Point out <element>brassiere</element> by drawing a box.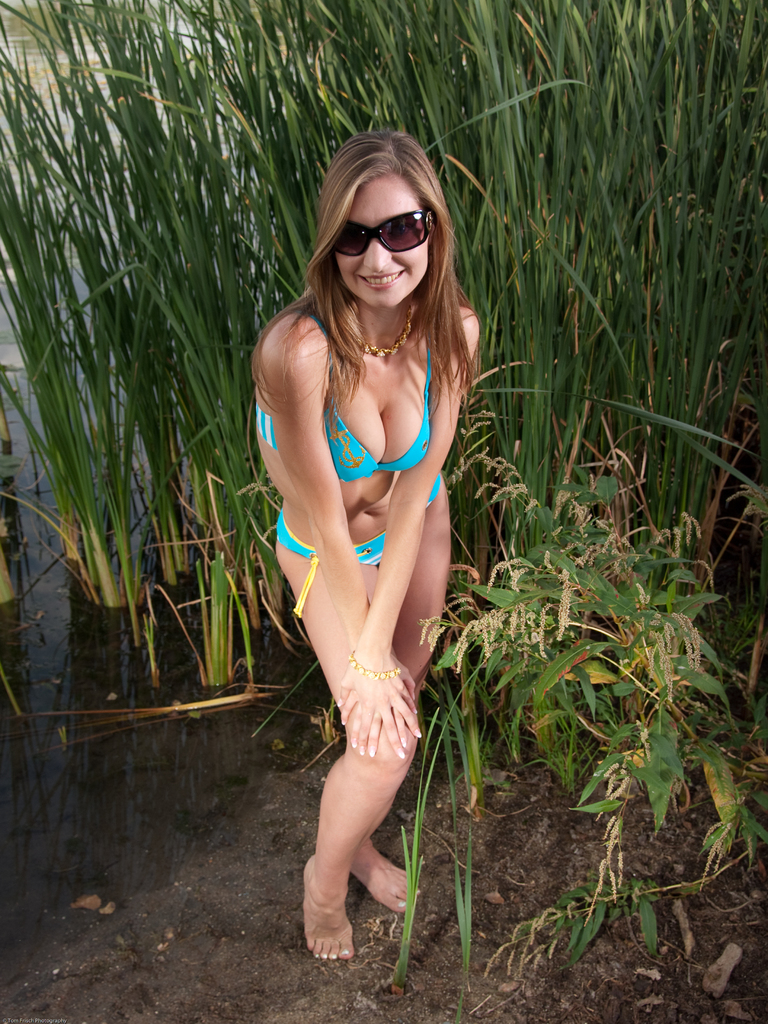
{"x1": 255, "y1": 319, "x2": 442, "y2": 486}.
